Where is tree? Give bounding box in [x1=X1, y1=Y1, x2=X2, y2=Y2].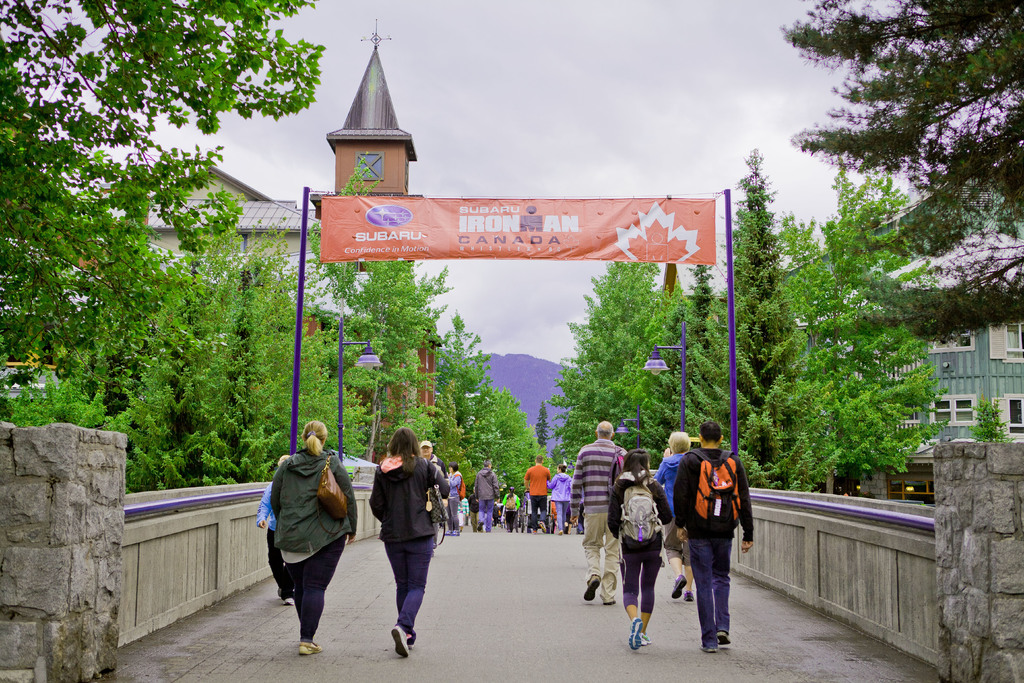
[x1=235, y1=183, x2=337, y2=506].
